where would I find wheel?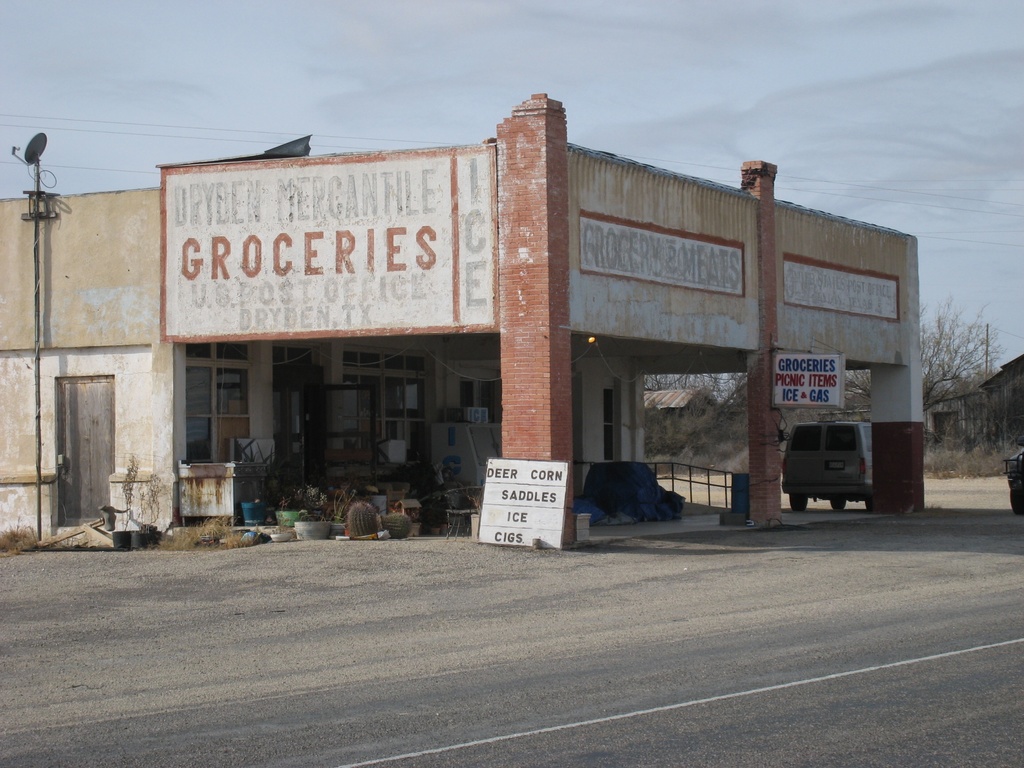
At (829, 499, 844, 509).
